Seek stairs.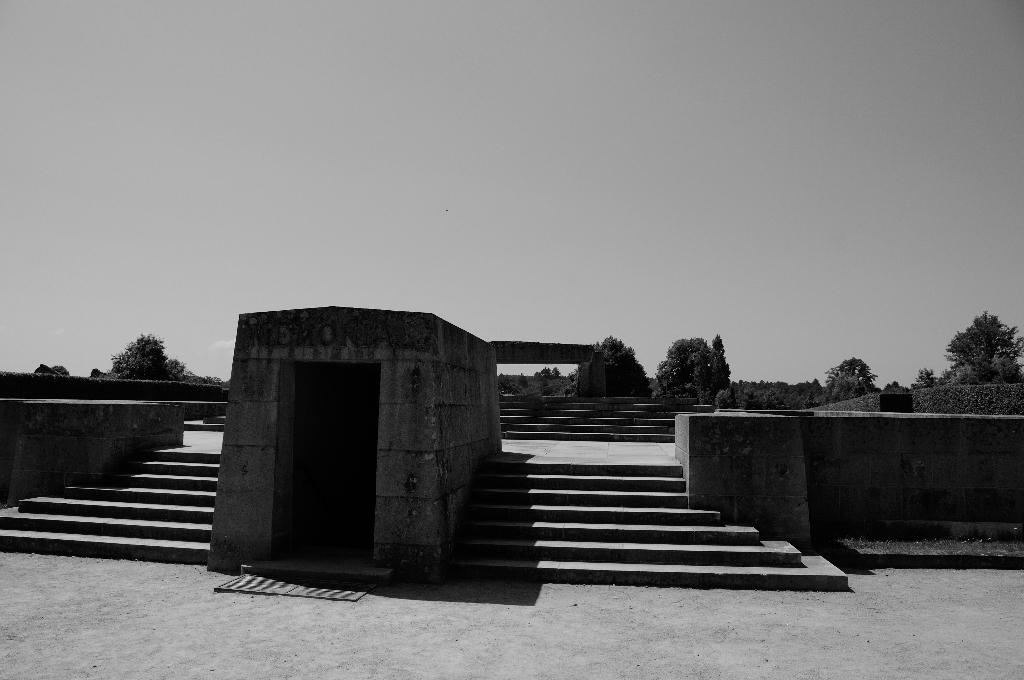
(458, 469, 849, 589).
